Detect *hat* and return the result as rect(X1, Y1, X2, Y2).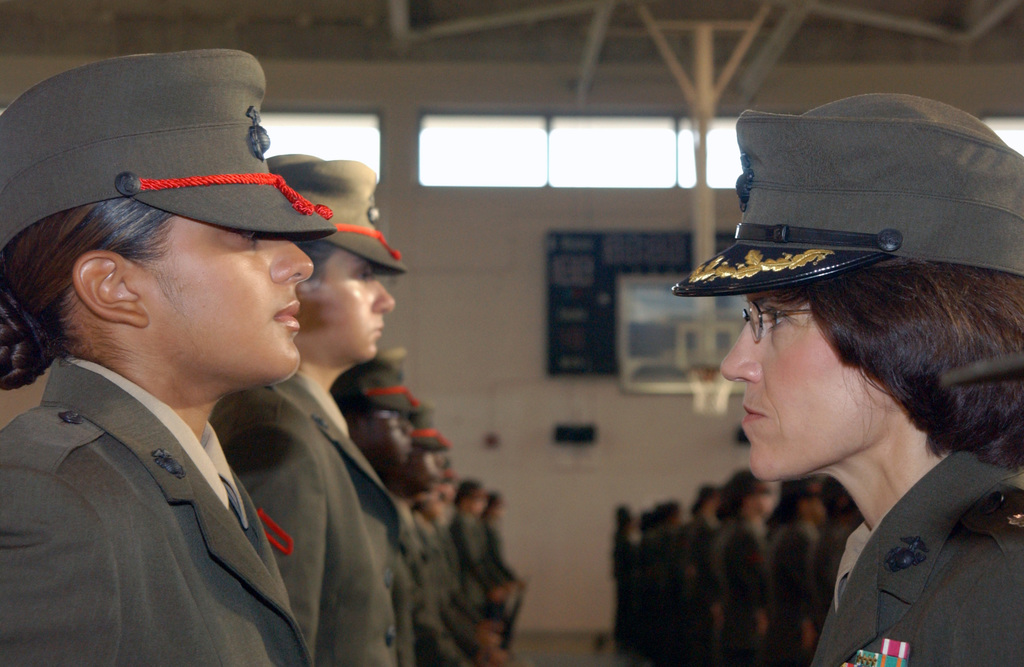
rect(343, 351, 419, 411).
